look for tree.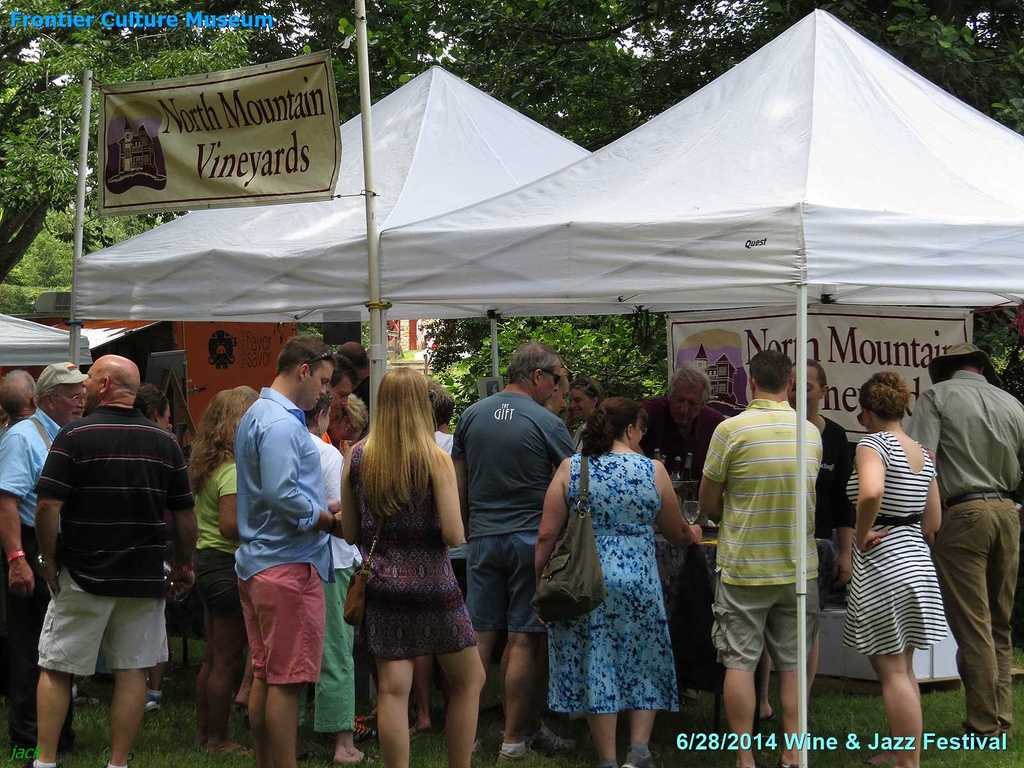
Found: x1=0 y1=0 x2=298 y2=282.
